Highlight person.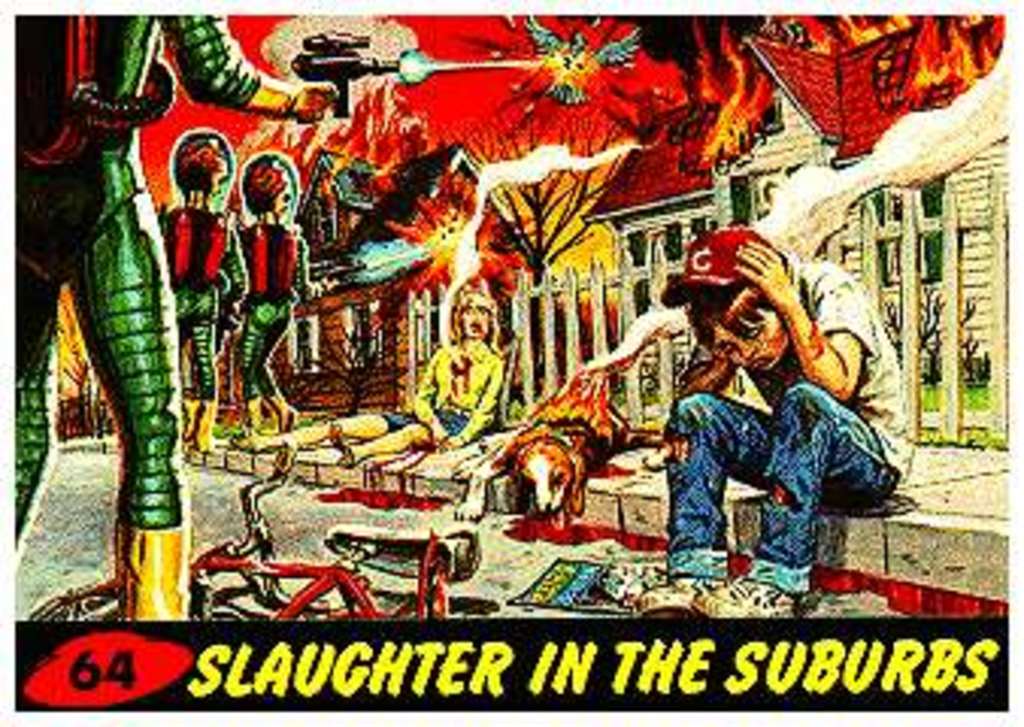
Highlighted region: x1=642, y1=236, x2=888, y2=603.
